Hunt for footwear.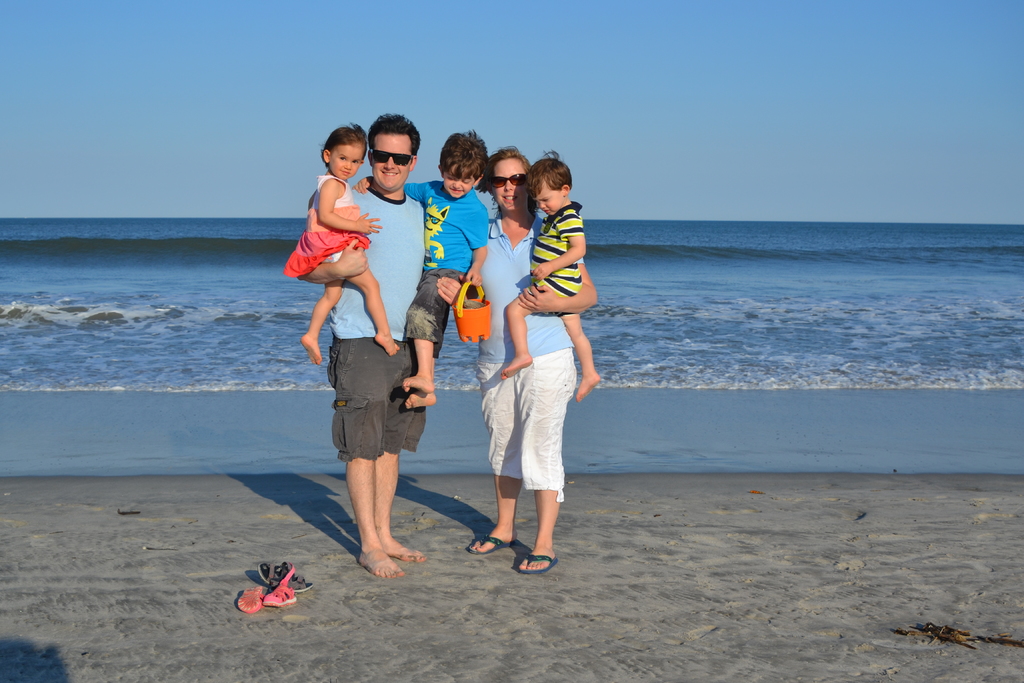
Hunted down at 463/531/513/554.
